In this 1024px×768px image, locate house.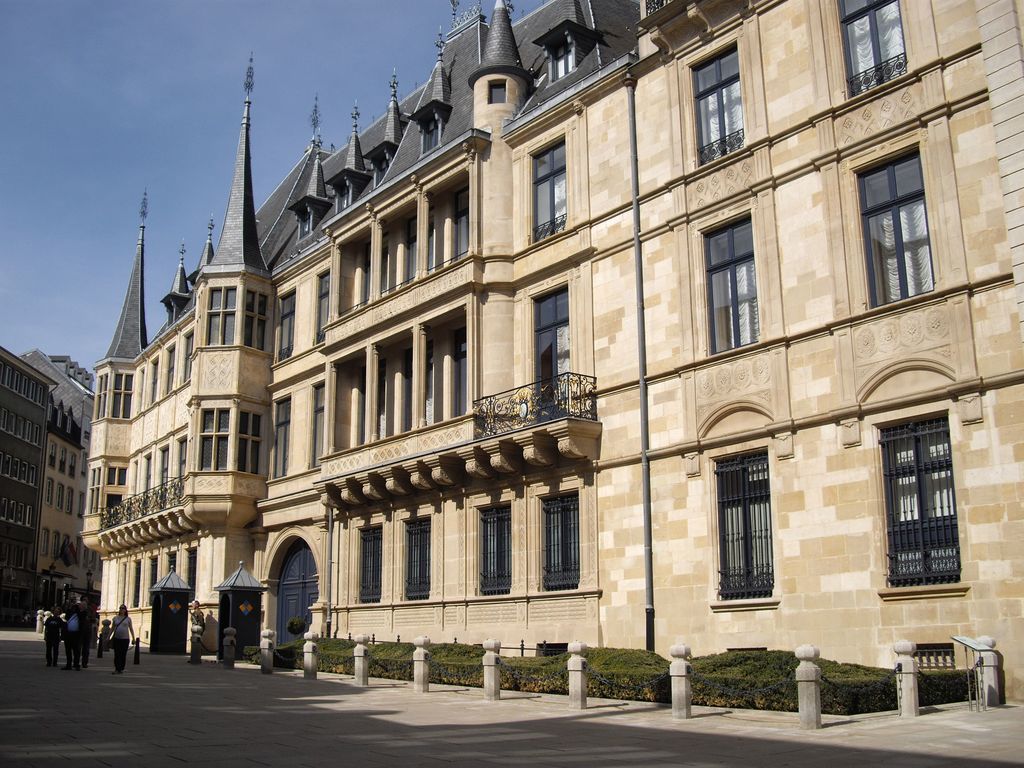
Bounding box: {"left": 0, "top": 347, "right": 56, "bottom": 634}.
